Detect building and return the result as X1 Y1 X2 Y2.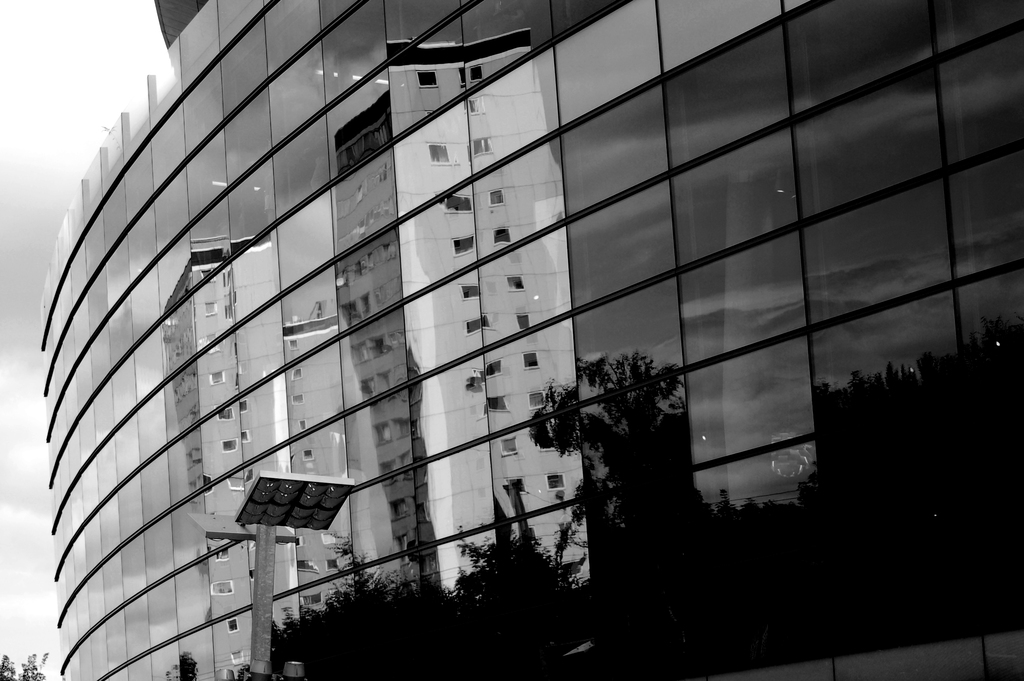
38 0 1023 680.
